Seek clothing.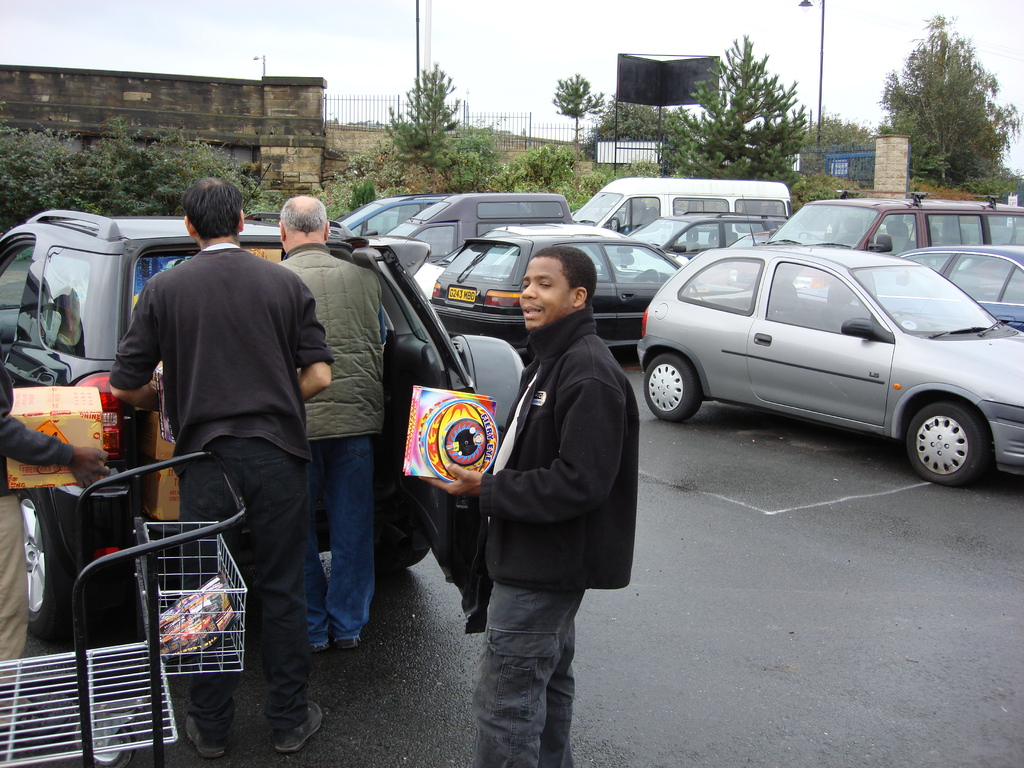
98/188/349/676.
